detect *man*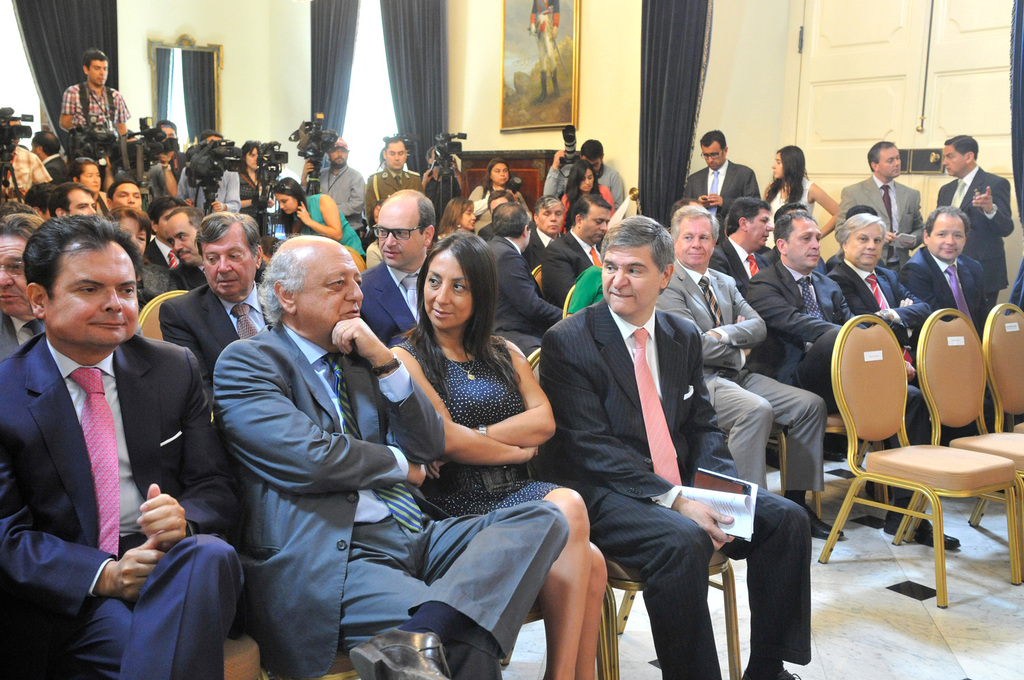
0,199,208,662
